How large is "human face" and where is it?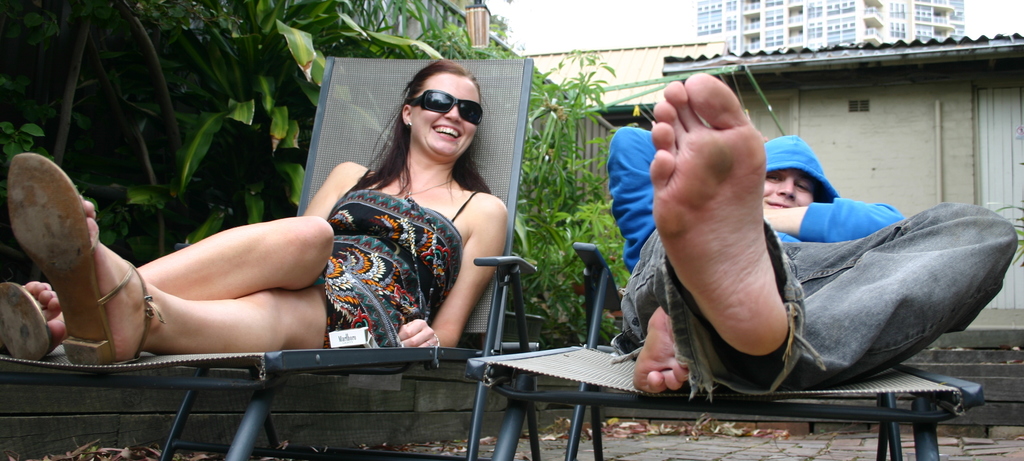
Bounding box: select_region(769, 171, 812, 207).
